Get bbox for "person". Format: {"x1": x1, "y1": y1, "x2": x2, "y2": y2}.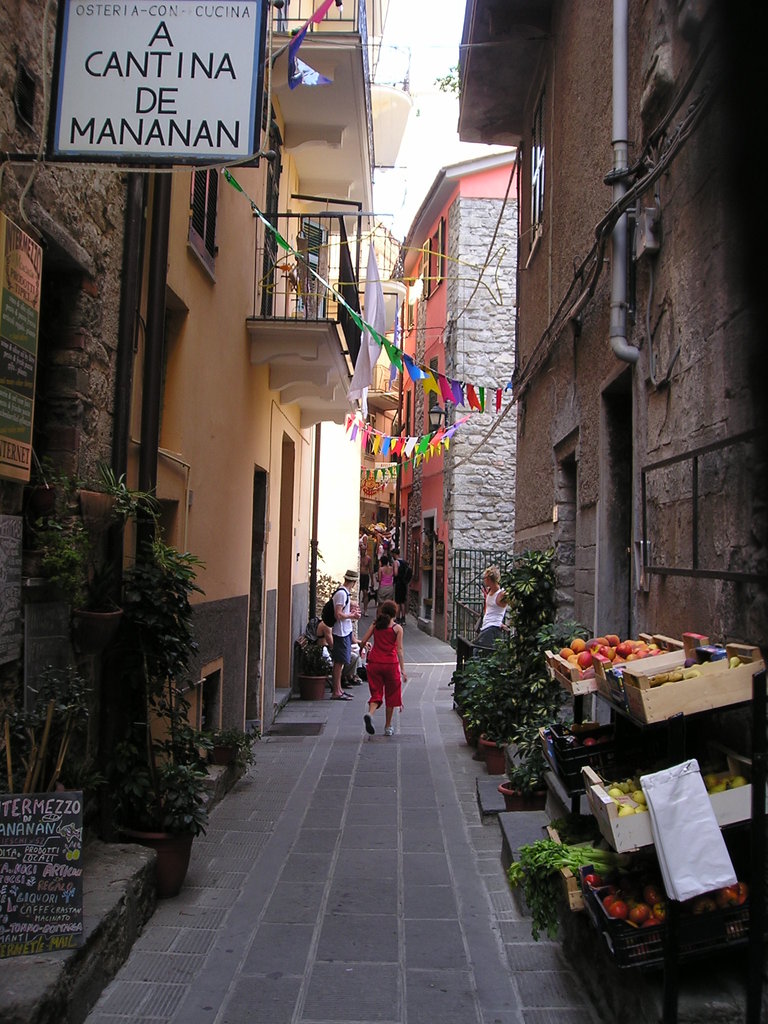
{"x1": 362, "y1": 605, "x2": 404, "y2": 737}.
